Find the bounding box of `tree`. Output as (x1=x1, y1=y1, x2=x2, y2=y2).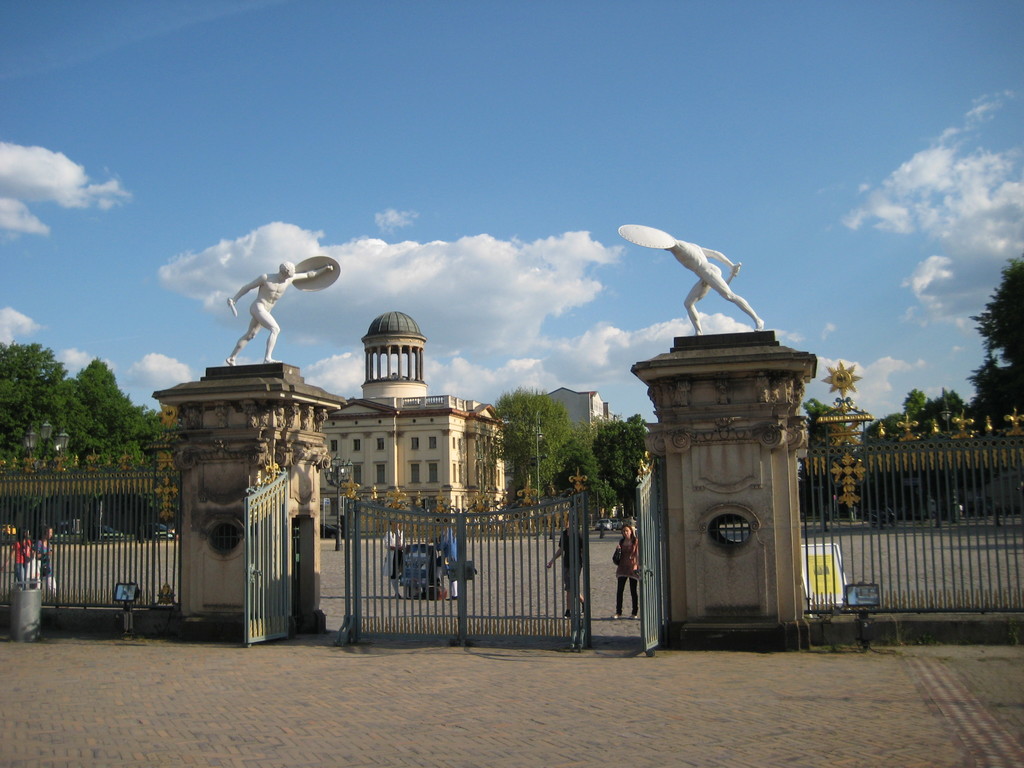
(x1=490, y1=392, x2=616, y2=504).
